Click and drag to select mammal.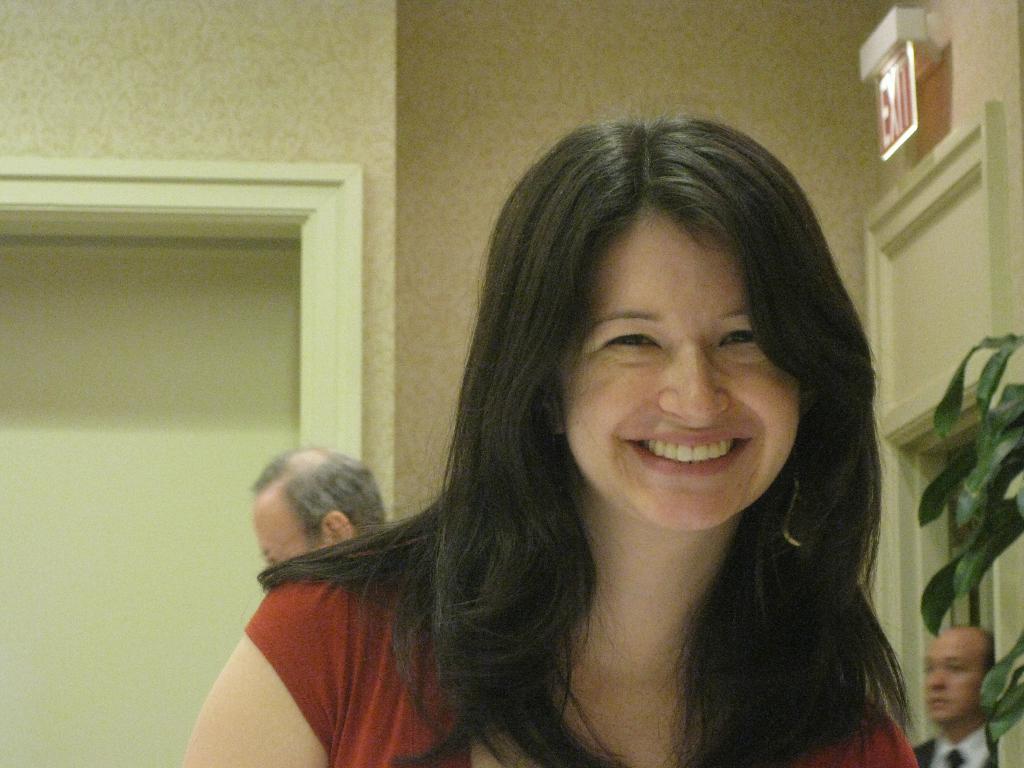
Selection: 231:106:971:758.
